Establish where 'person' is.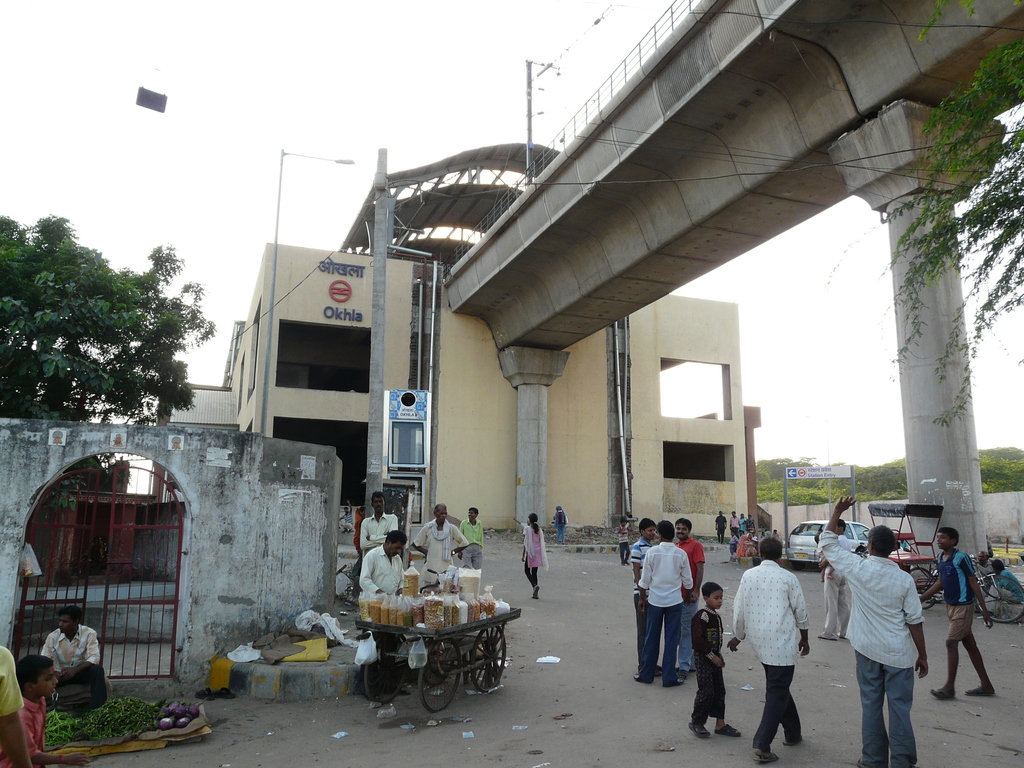
Established at <region>40, 606, 115, 710</region>.
